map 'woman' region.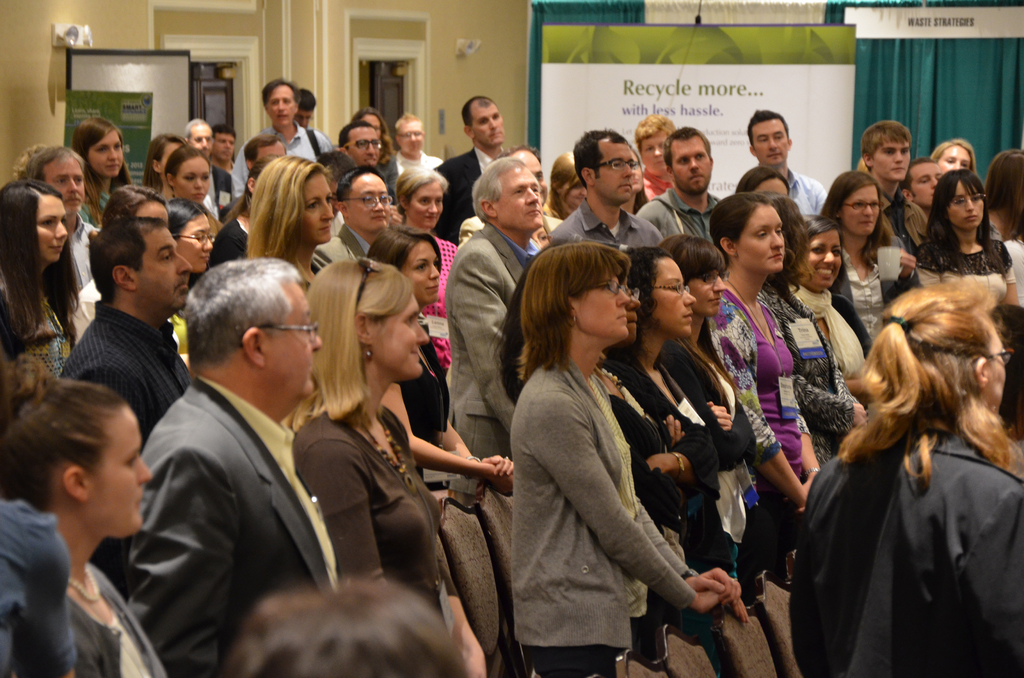
Mapped to (x1=0, y1=184, x2=78, y2=383).
